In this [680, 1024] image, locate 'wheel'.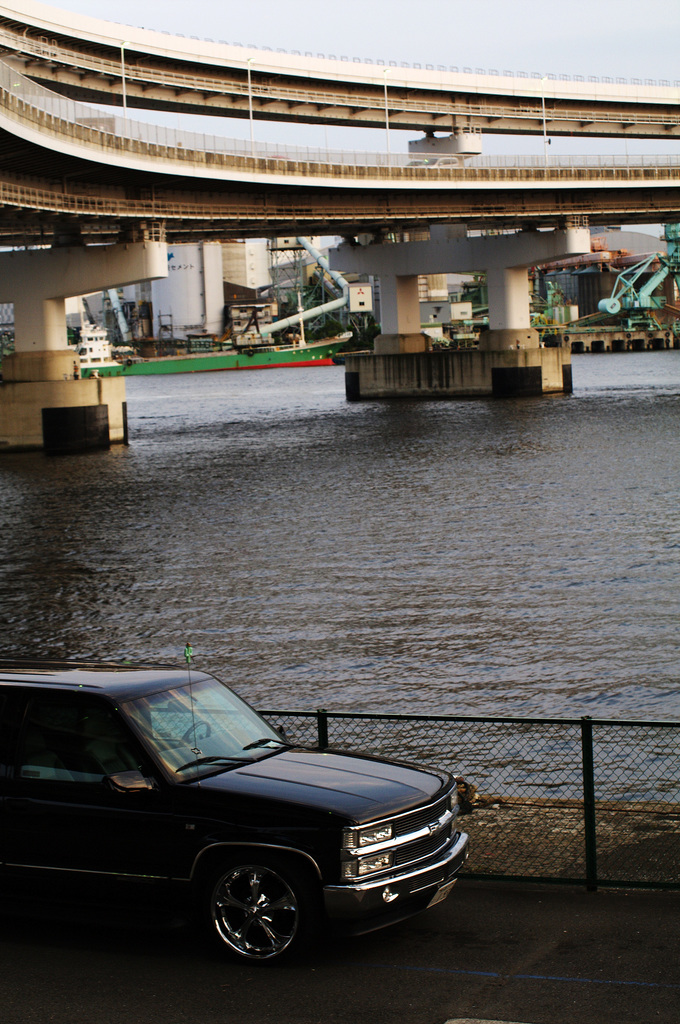
Bounding box: [x1=665, y1=330, x2=670, y2=338].
